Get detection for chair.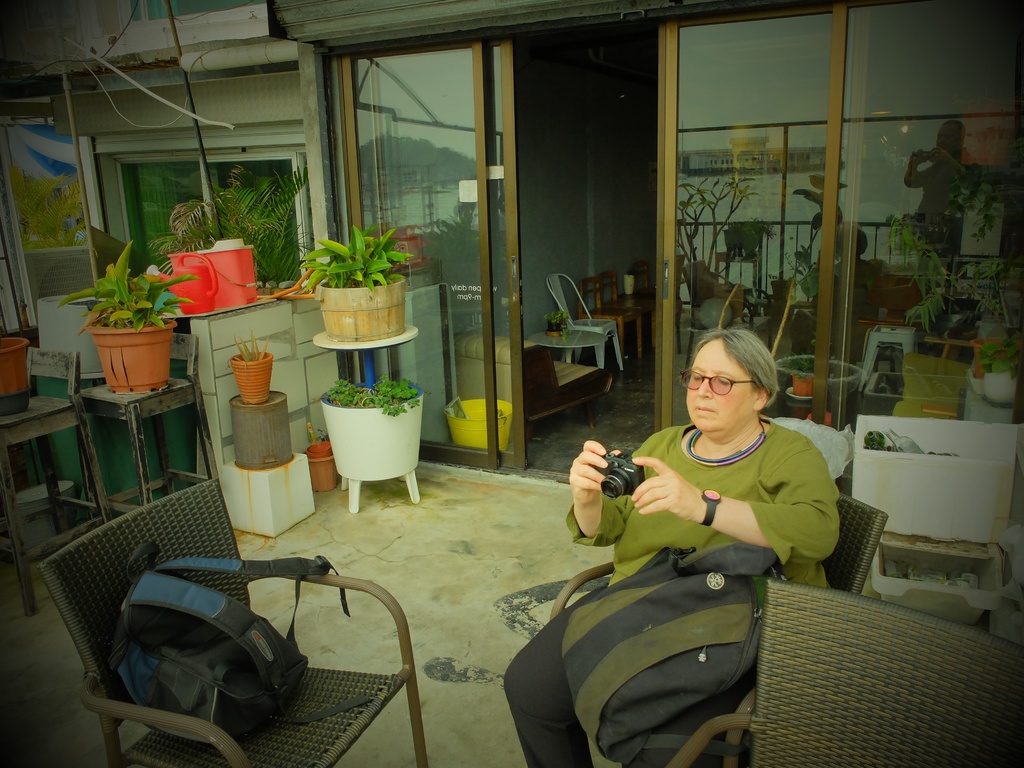
Detection: <region>547, 488, 886, 767</region>.
